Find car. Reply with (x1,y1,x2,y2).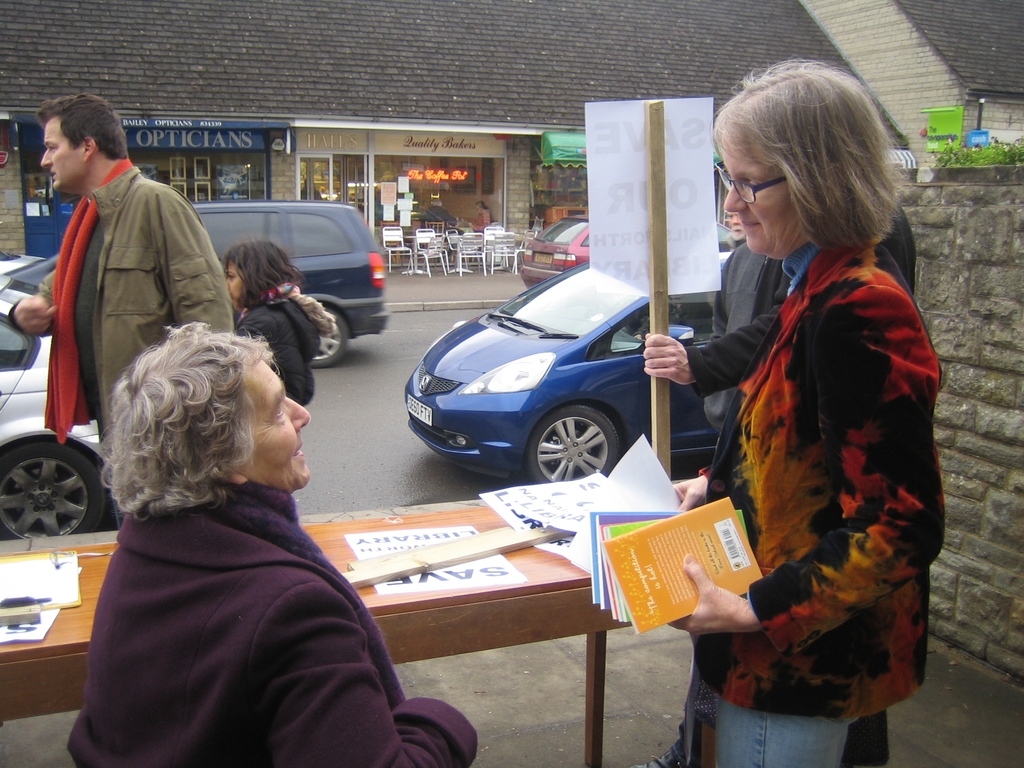
(520,212,732,291).
